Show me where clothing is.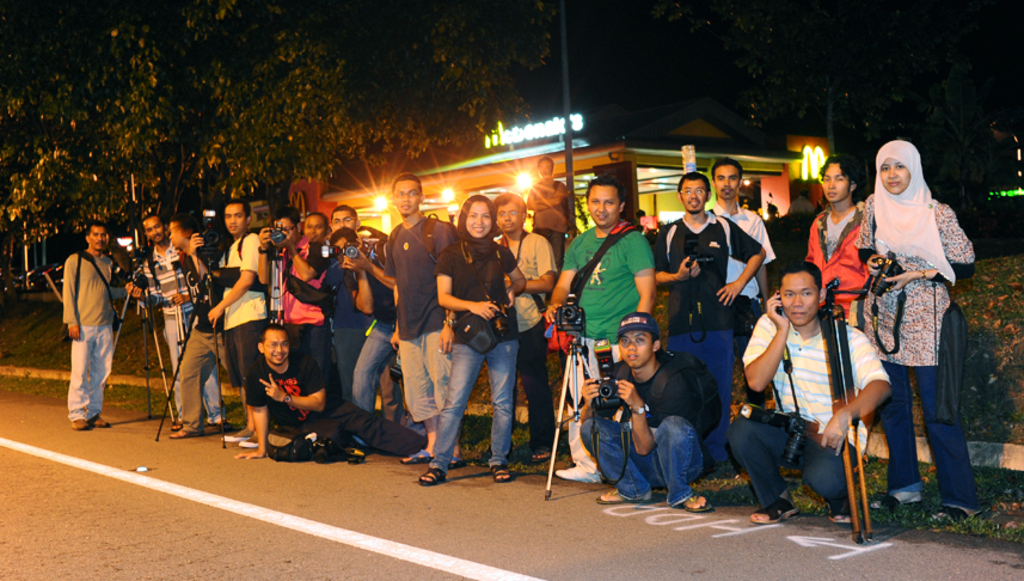
clothing is at crop(429, 237, 520, 471).
